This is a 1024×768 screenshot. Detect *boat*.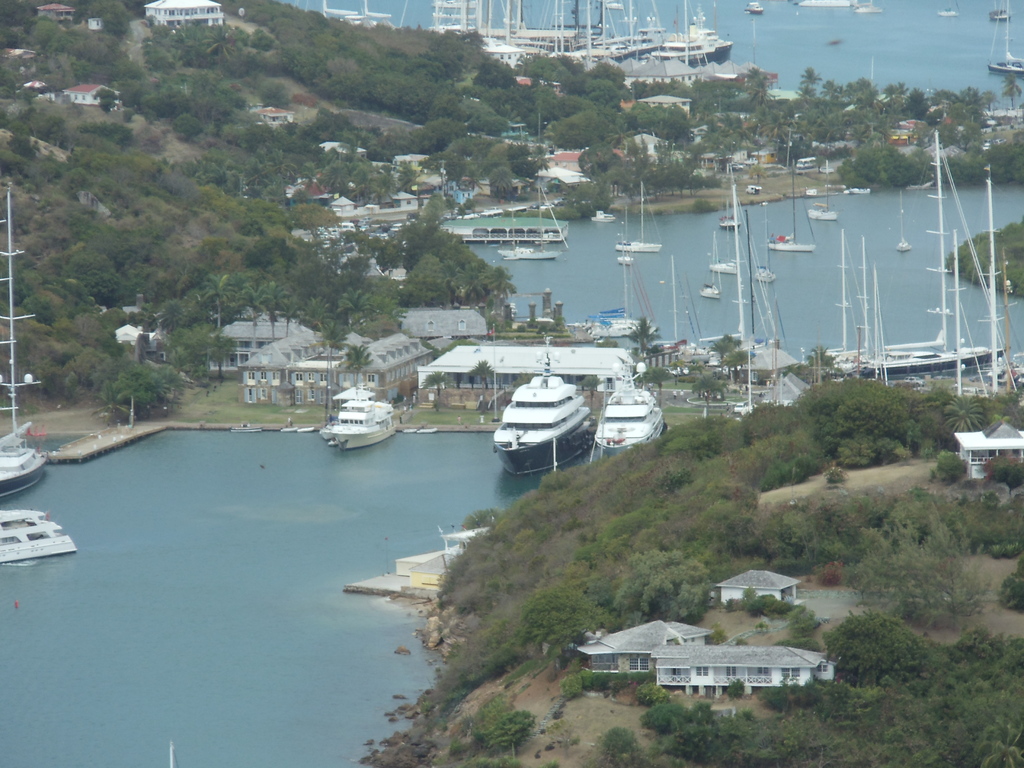
[588, 365, 673, 466].
